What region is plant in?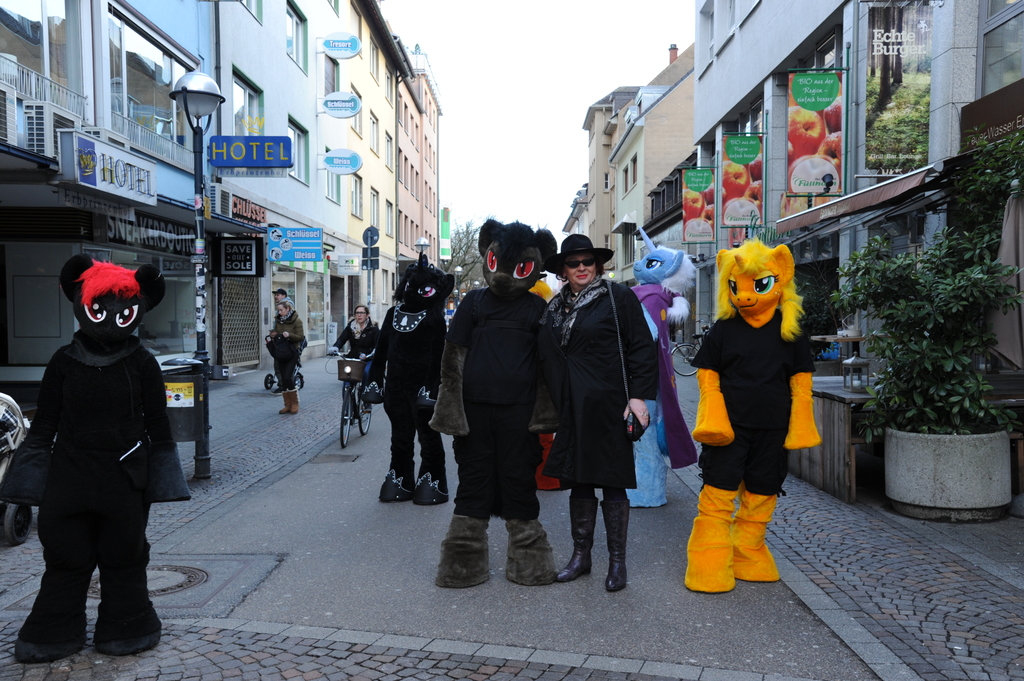
region(931, 115, 1023, 250).
